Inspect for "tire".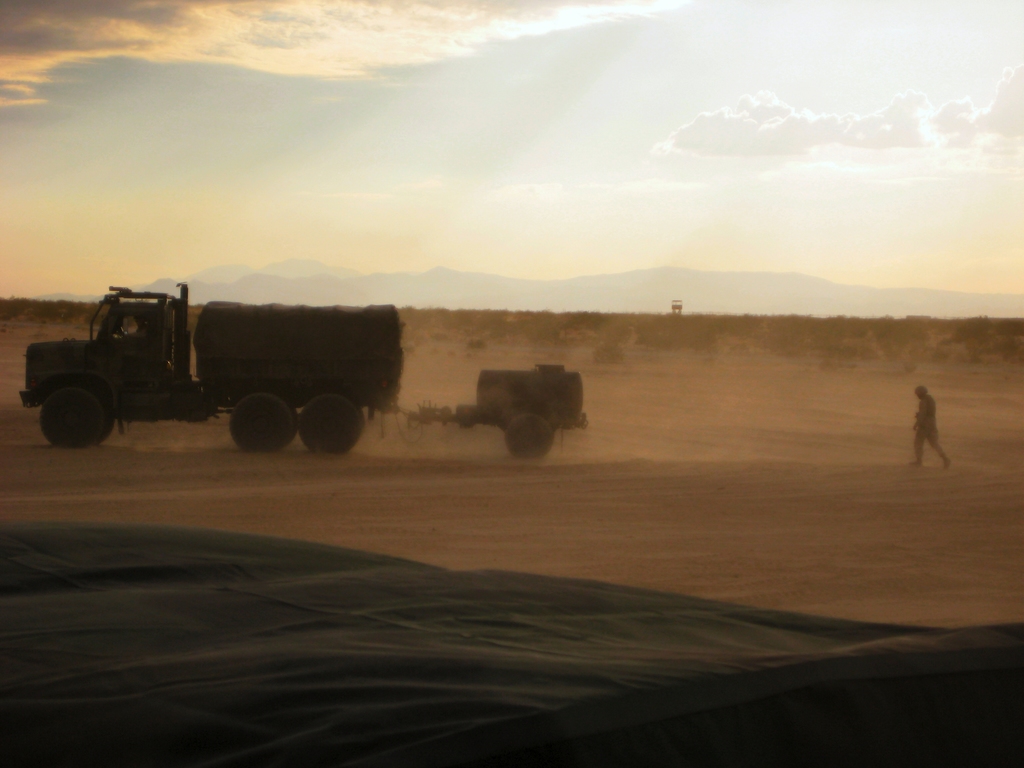
Inspection: box=[229, 390, 294, 458].
